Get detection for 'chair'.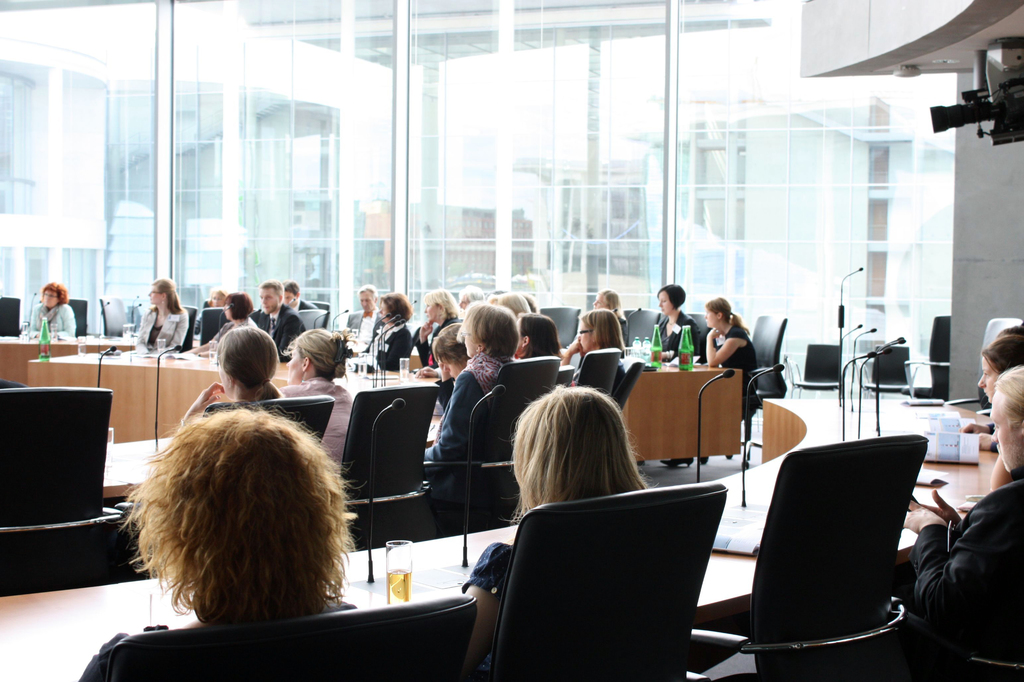
Detection: (861, 342, 913, 400).
